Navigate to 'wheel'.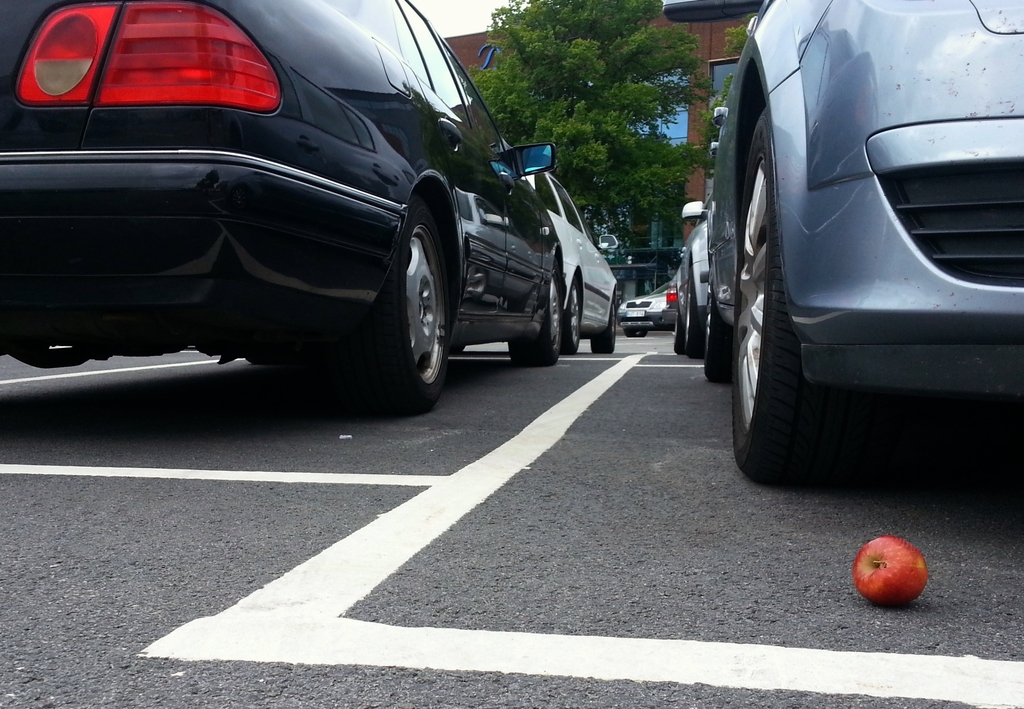
Navigation target: [735, 106, 857, 480].
